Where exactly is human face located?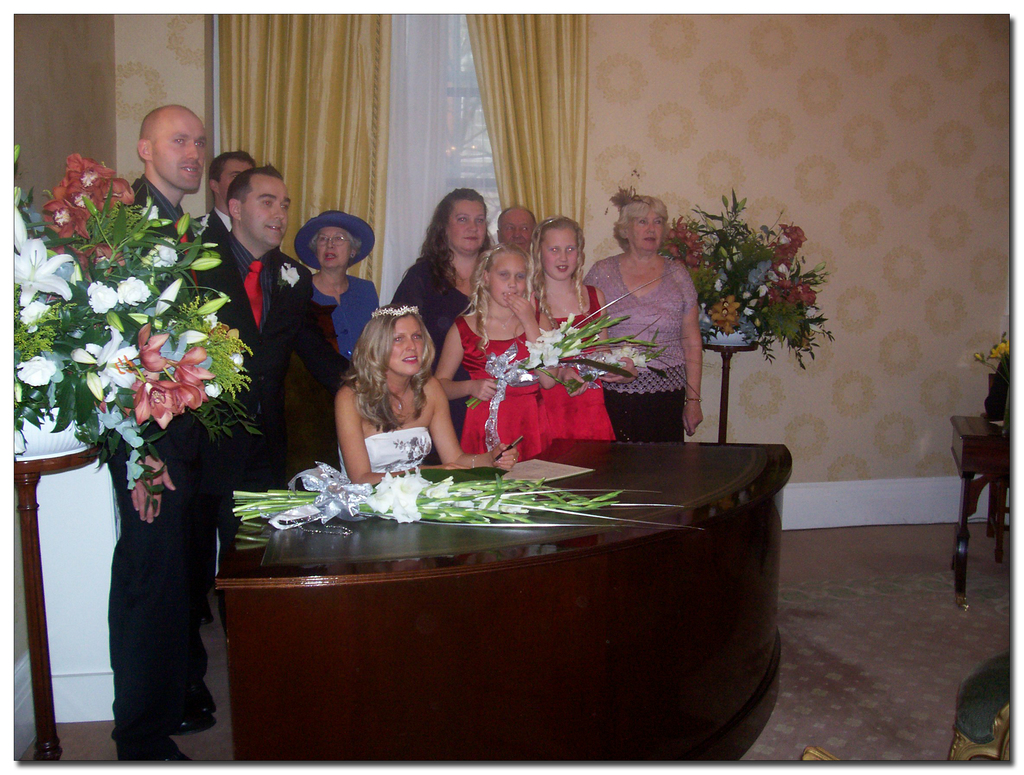
Its bounding box is detection(311, 225, 345, 270).
